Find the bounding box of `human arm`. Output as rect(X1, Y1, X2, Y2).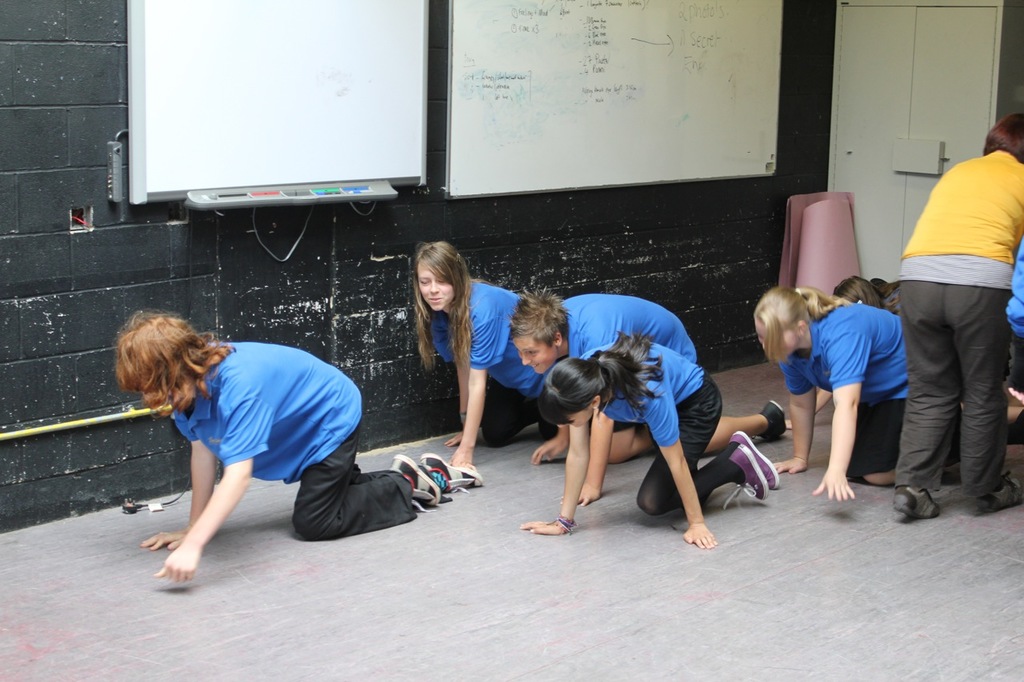
rect(808, 330, 879, 503).
